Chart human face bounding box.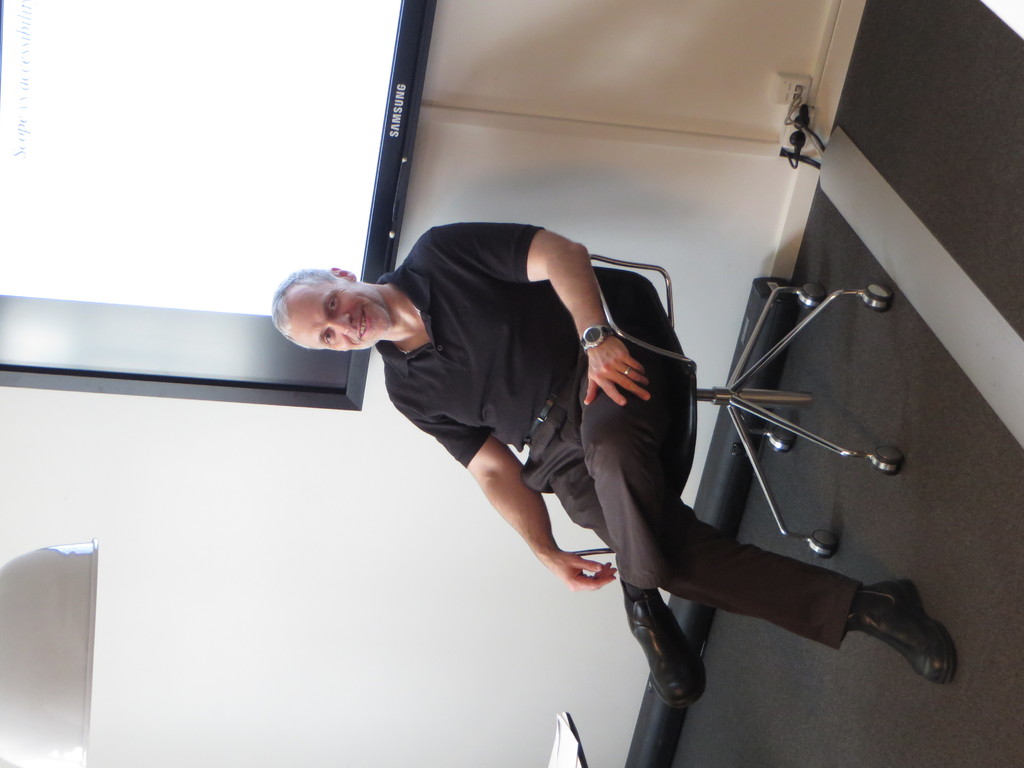
Charted: [left=284, top=283, right=385, bottom=352].
